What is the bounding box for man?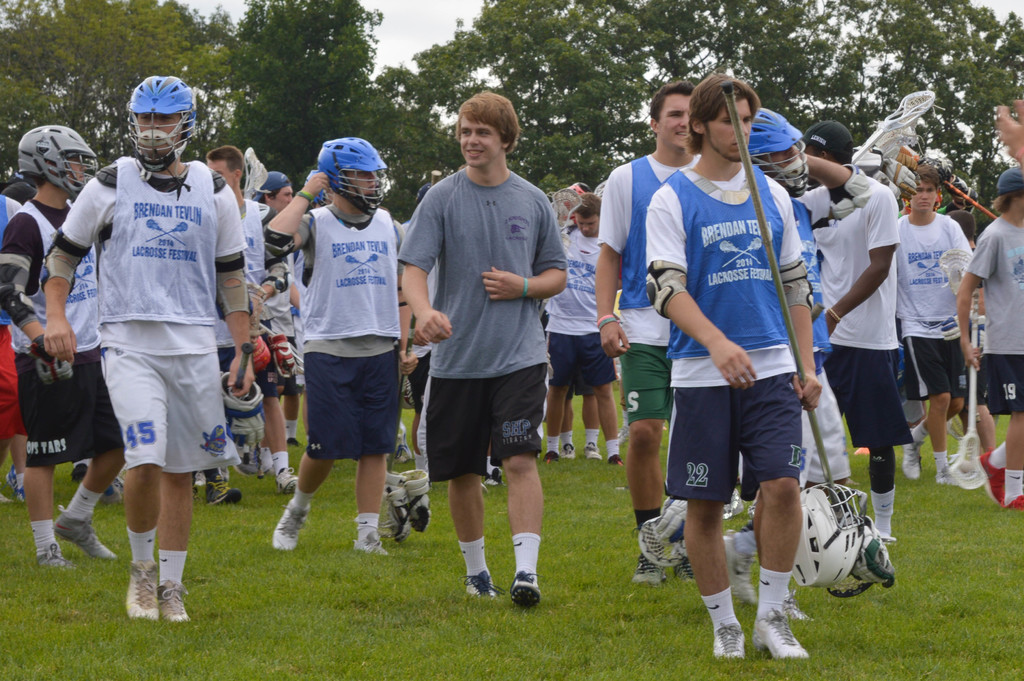
bbox=(596, 81, 709, 591).
